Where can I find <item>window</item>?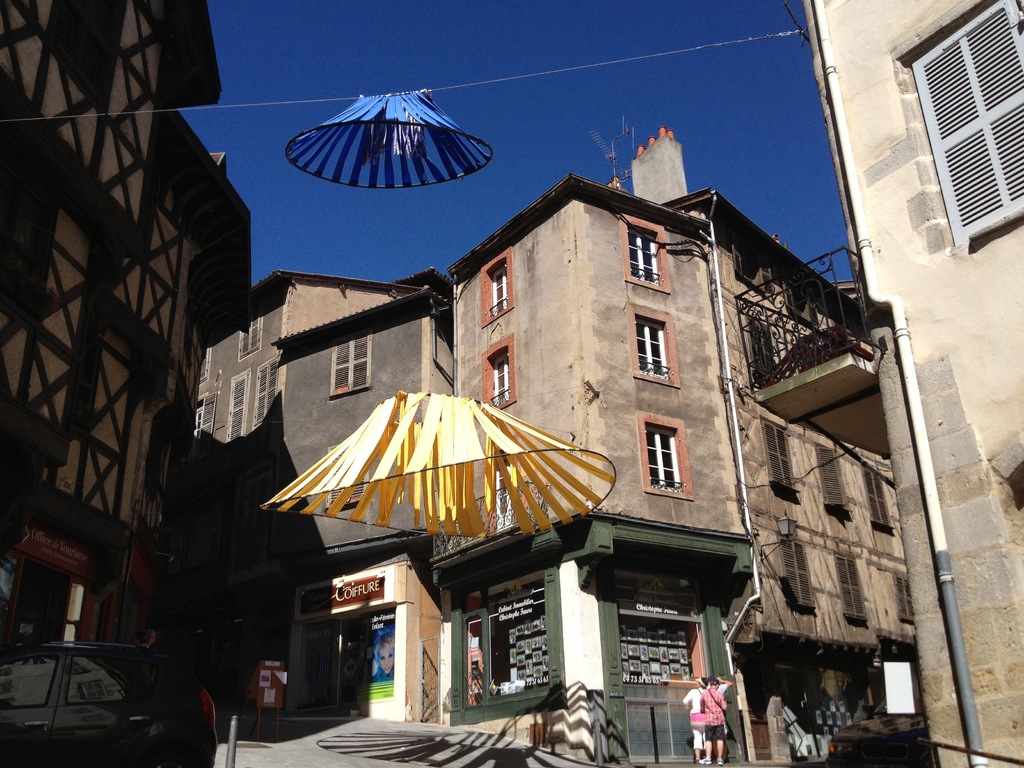
You can find it at box(333, 328, 371, 394).
